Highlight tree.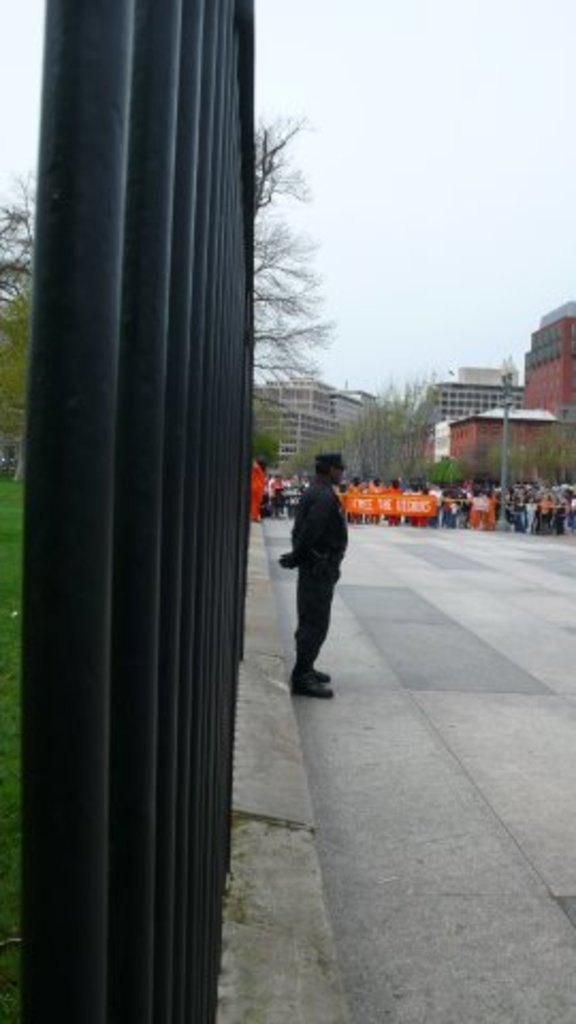
Highlighted region: box(0, 151, 34, 478).
